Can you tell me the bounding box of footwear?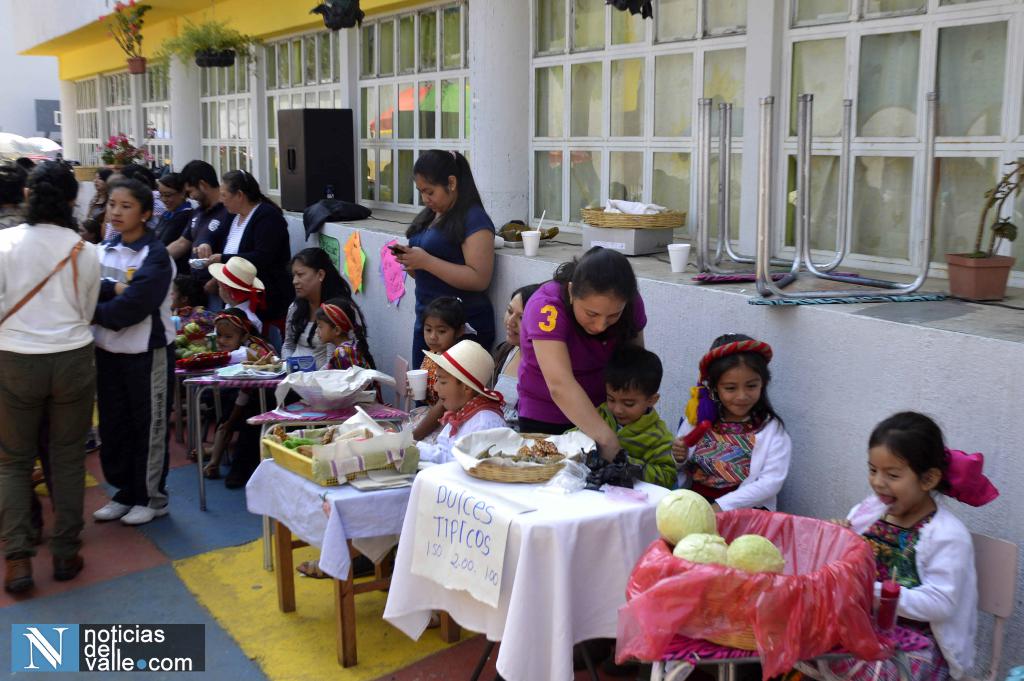
(81, 432, 100, 456).
